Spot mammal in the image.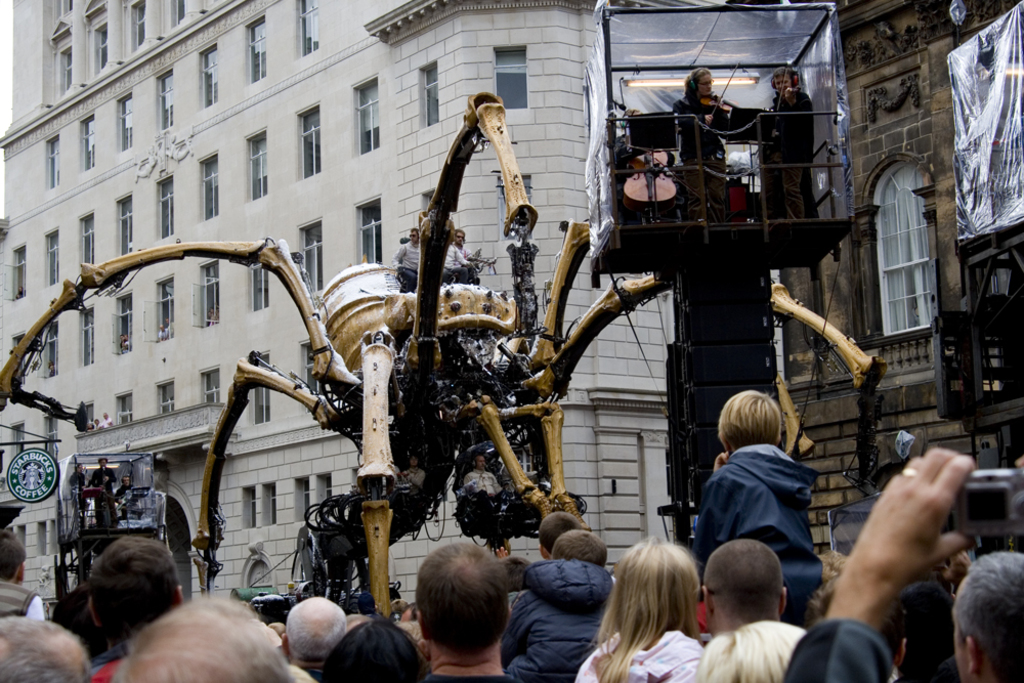
mammal found at BBox(44, 360, 57, 376).
